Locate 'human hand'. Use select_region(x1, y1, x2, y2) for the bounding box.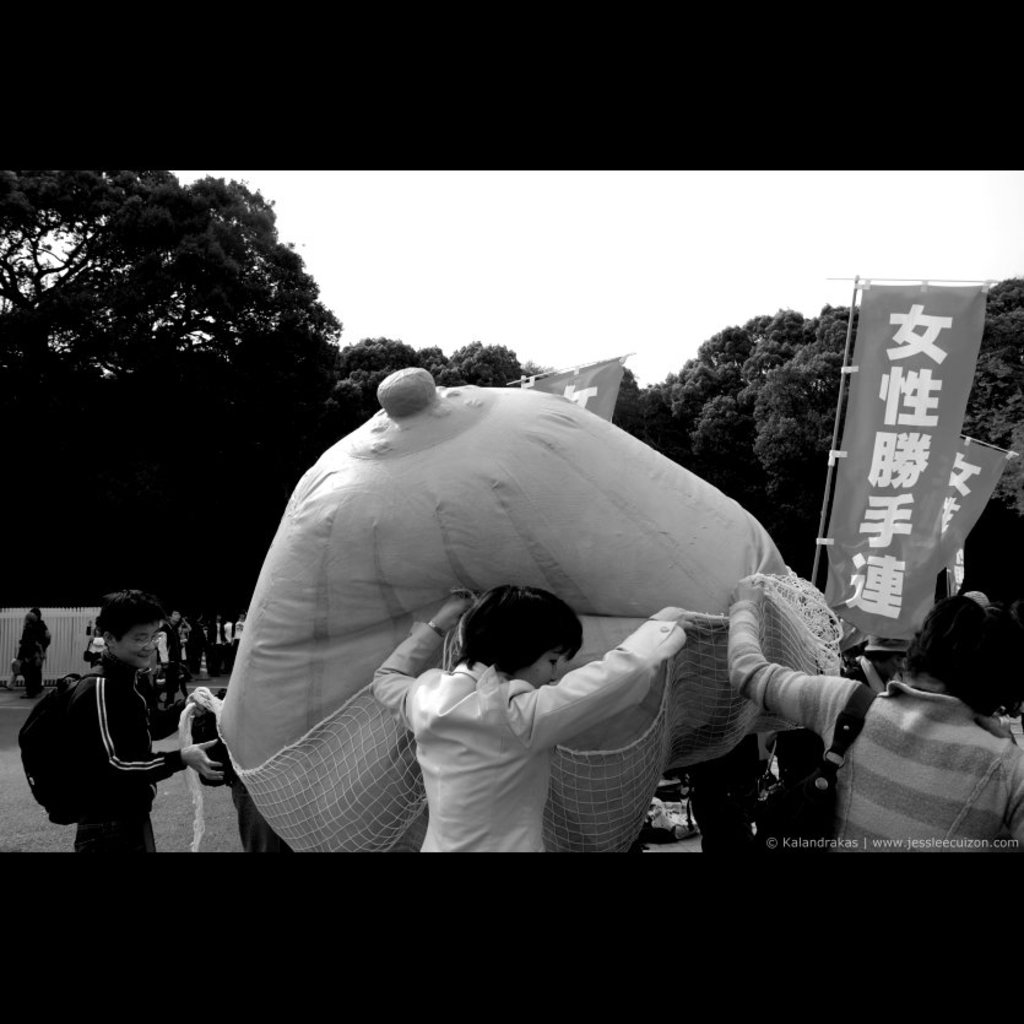
select_region(186, 689, 213, 724).
